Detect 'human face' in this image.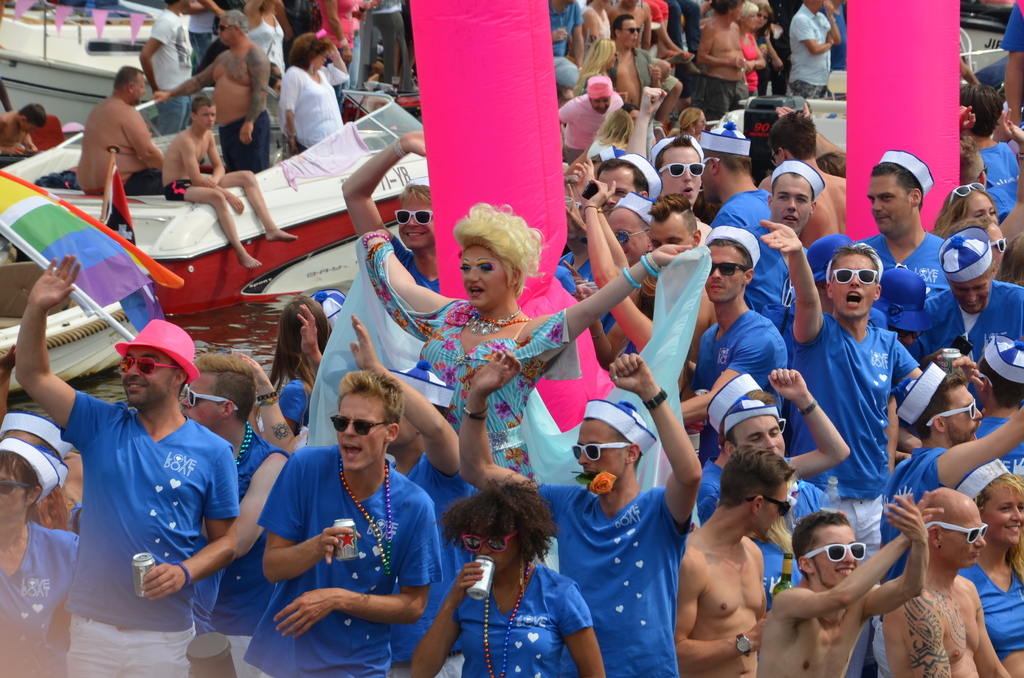
Detection: BBox(805, 520, 865, 603).
